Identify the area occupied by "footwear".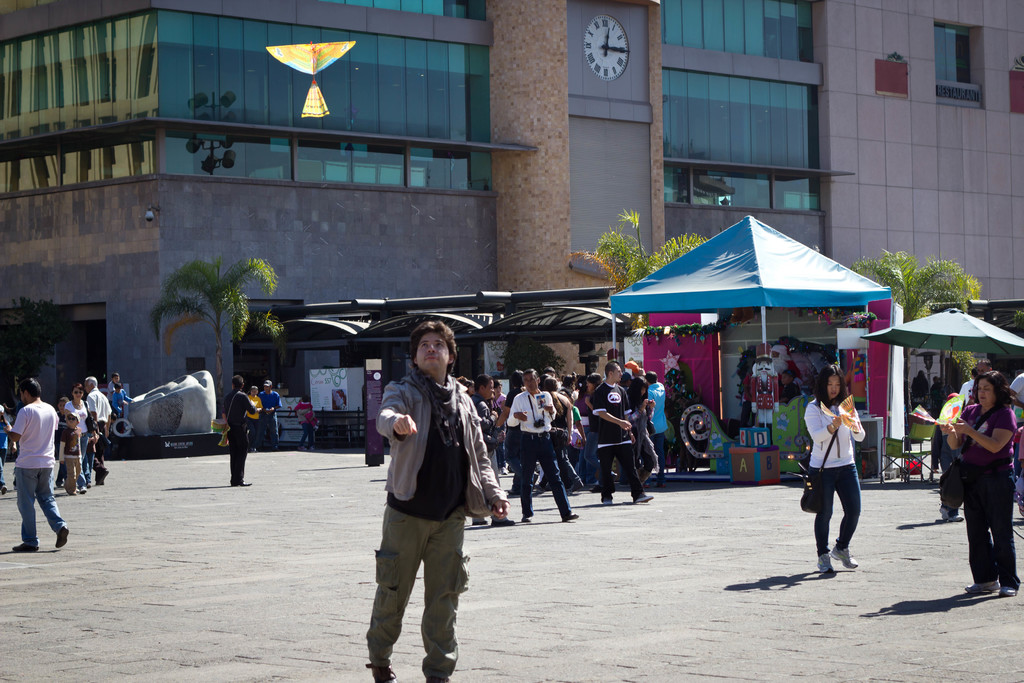
Area: (77, 485, 88, 495).
